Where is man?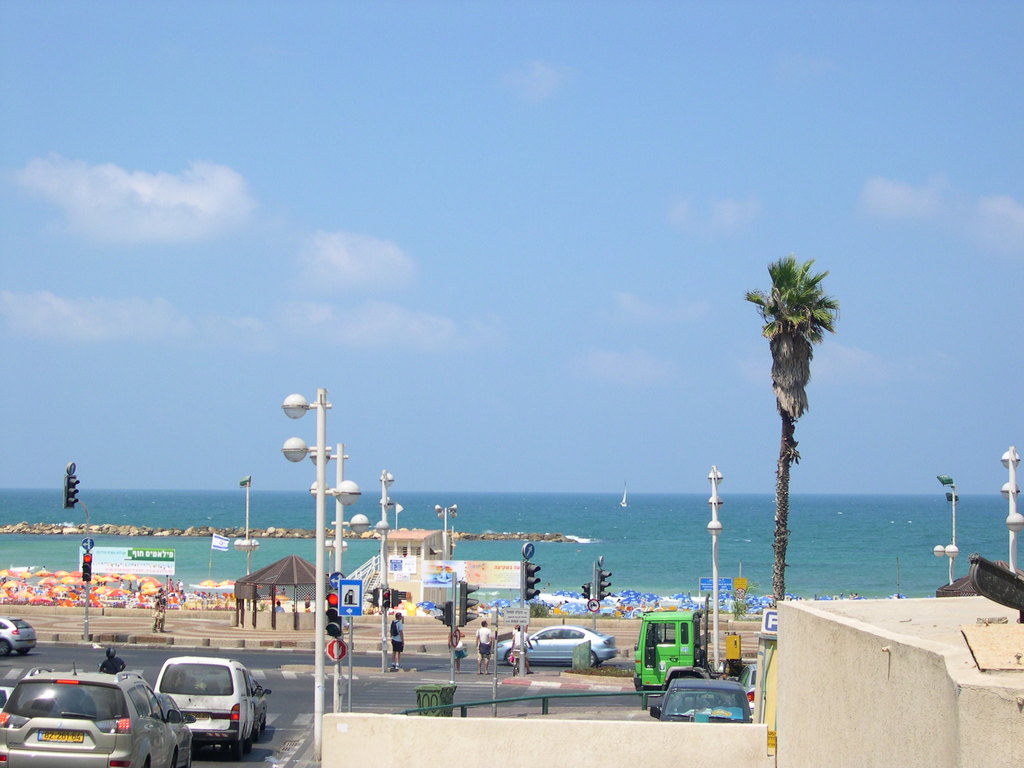
(x1=472, y1=616, x2=493, y2=674).
